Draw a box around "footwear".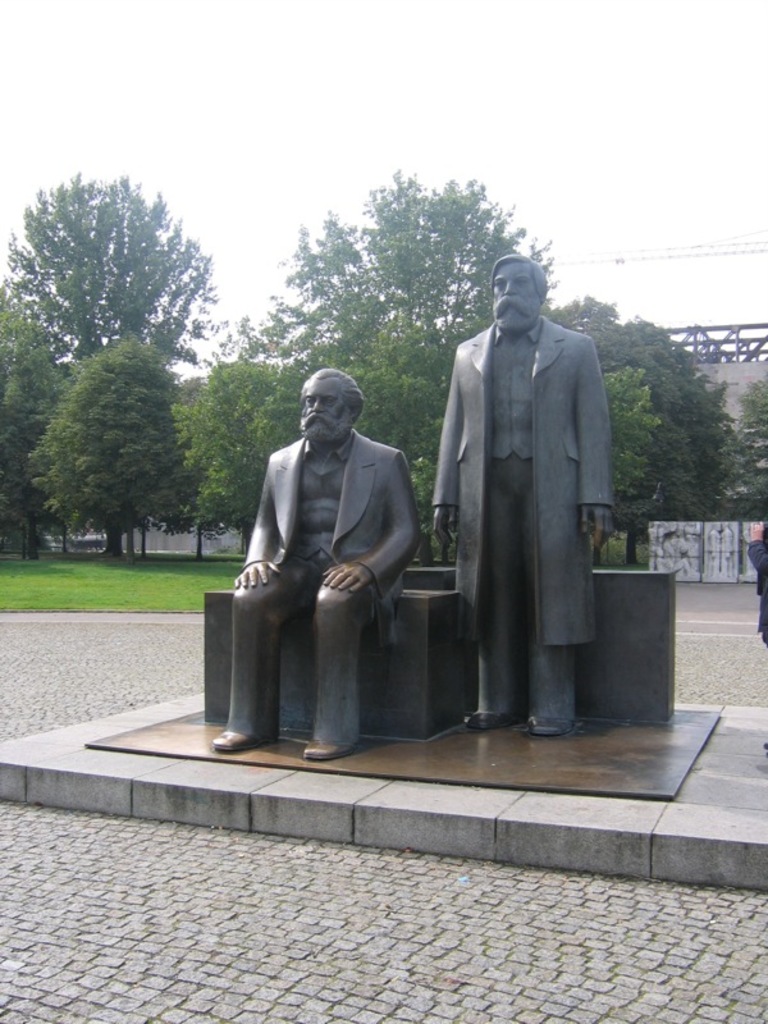
(300, 740, 352, 762).
